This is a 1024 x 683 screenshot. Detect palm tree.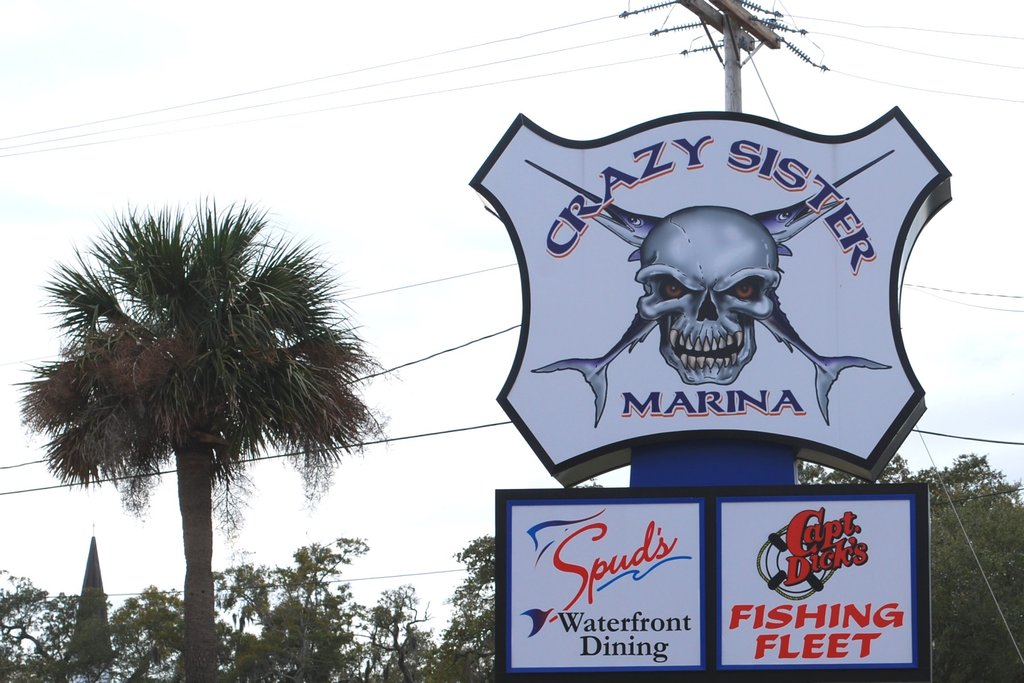
123:583:188:678.
